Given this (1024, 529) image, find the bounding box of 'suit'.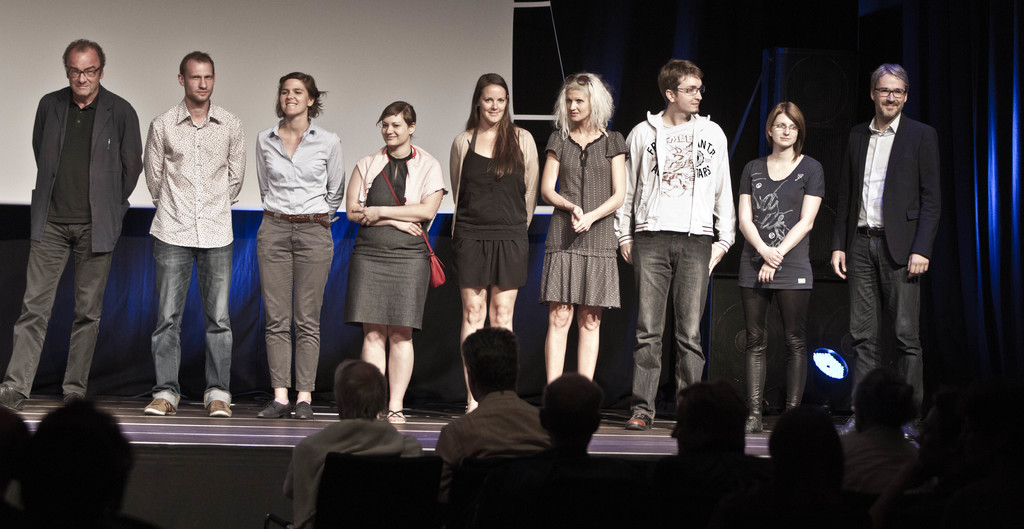
region(833, 114, 941, 269).
